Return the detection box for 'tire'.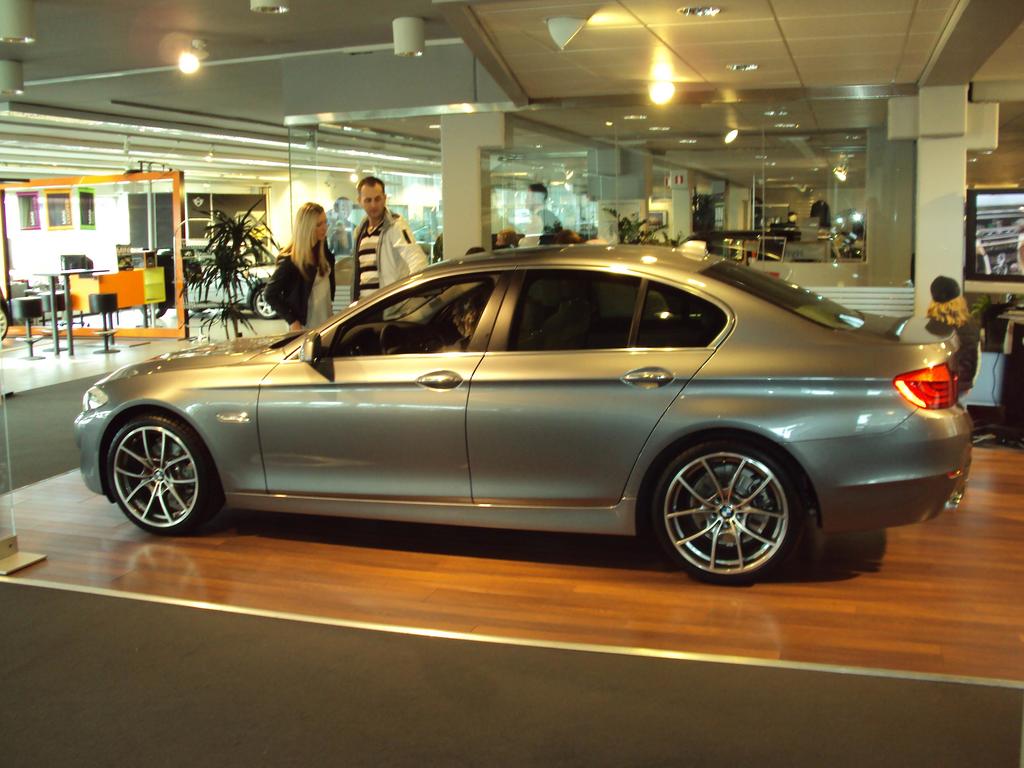
box(648, 430, 818, 576).
